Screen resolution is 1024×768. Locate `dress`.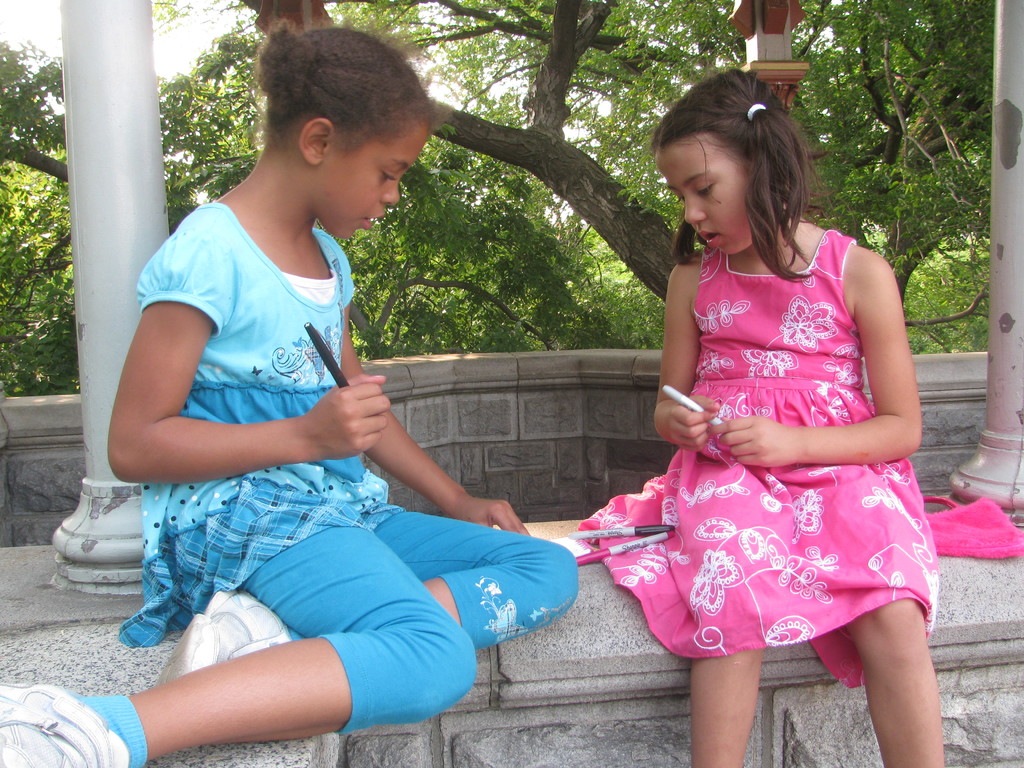
107,194,575,730.
